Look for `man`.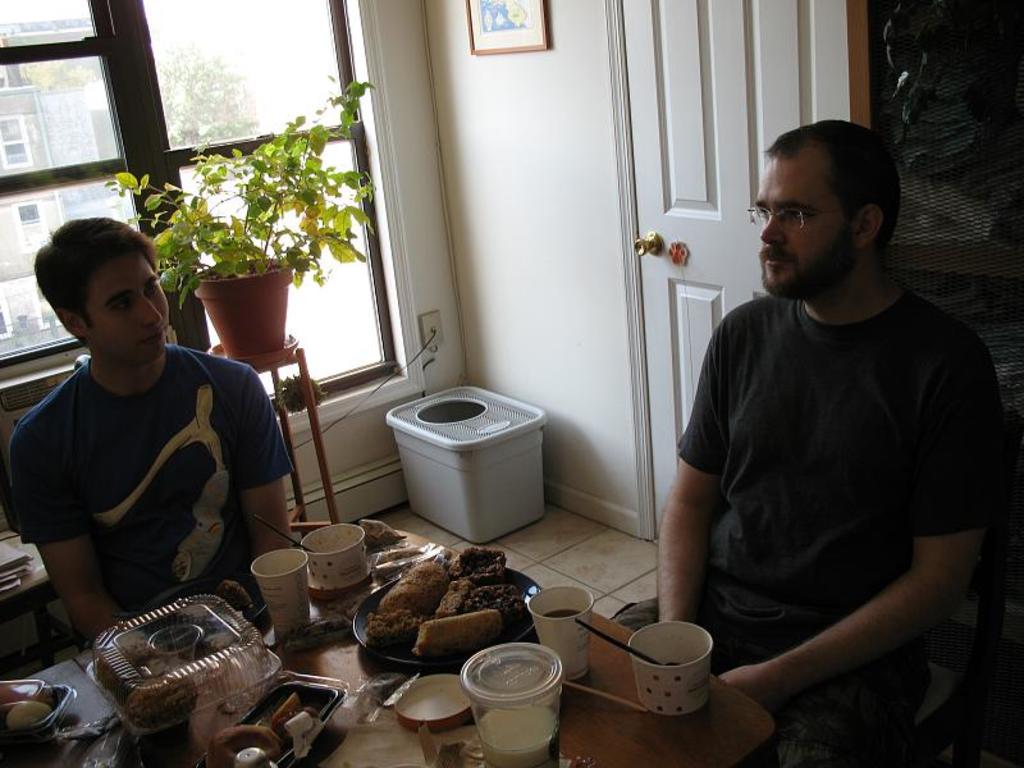
Found: bbox=(658, 120, 1002, 767).
